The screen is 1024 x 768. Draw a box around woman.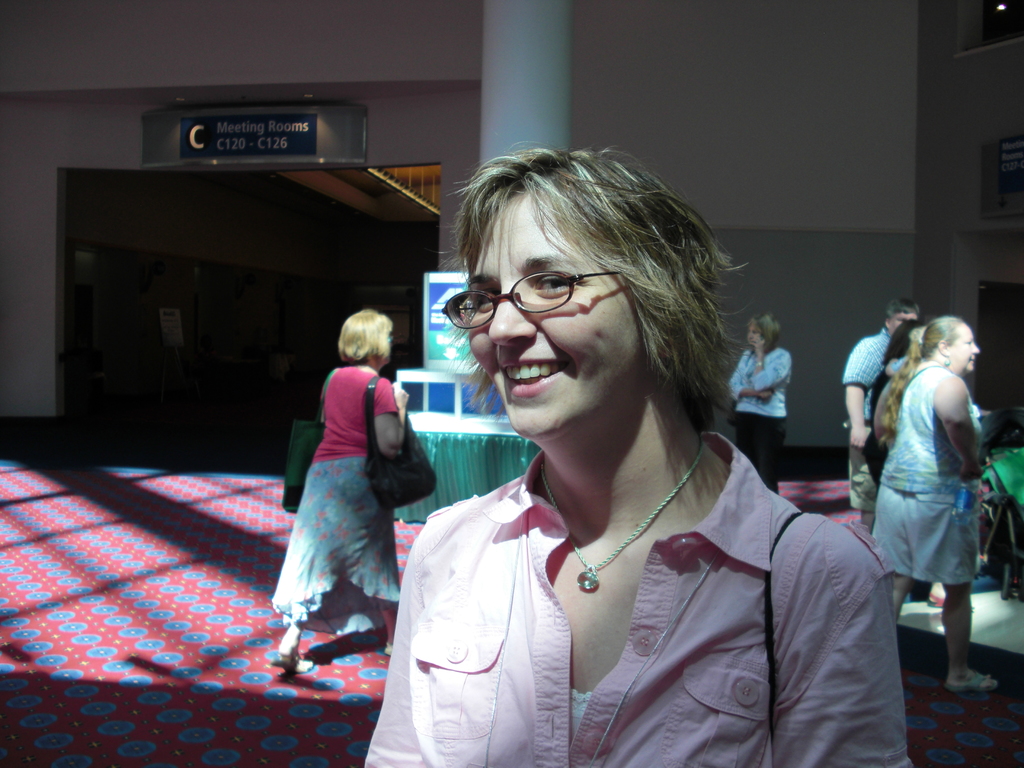
[x1=874, y1=314, x2=1000, y2=692].
